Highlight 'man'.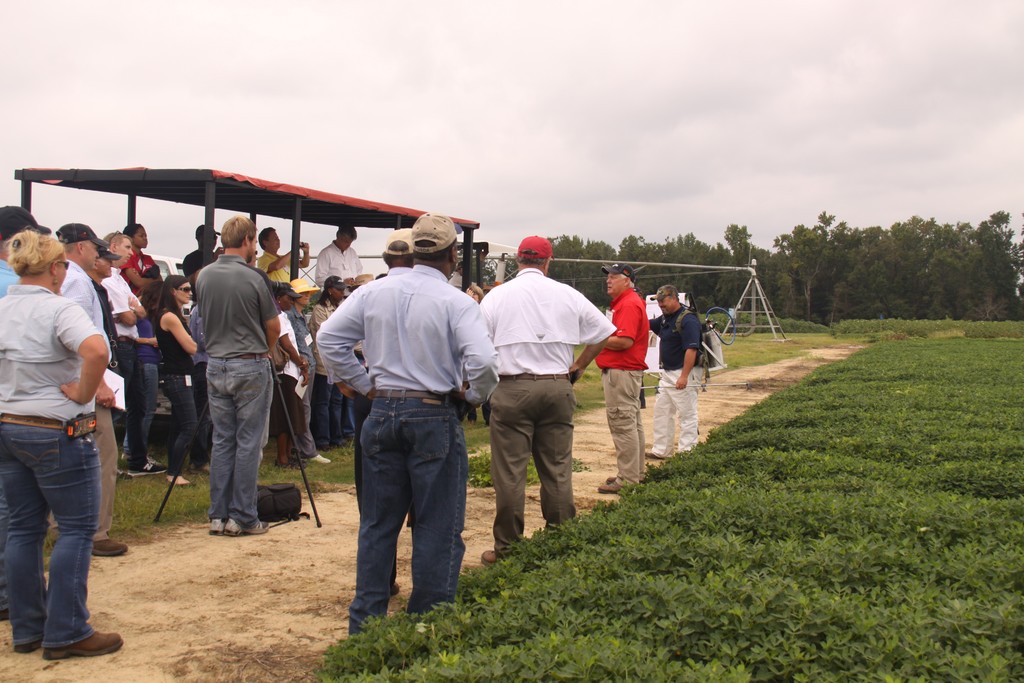
Highlighted region: bbox=[0, 203, 51, 621].
